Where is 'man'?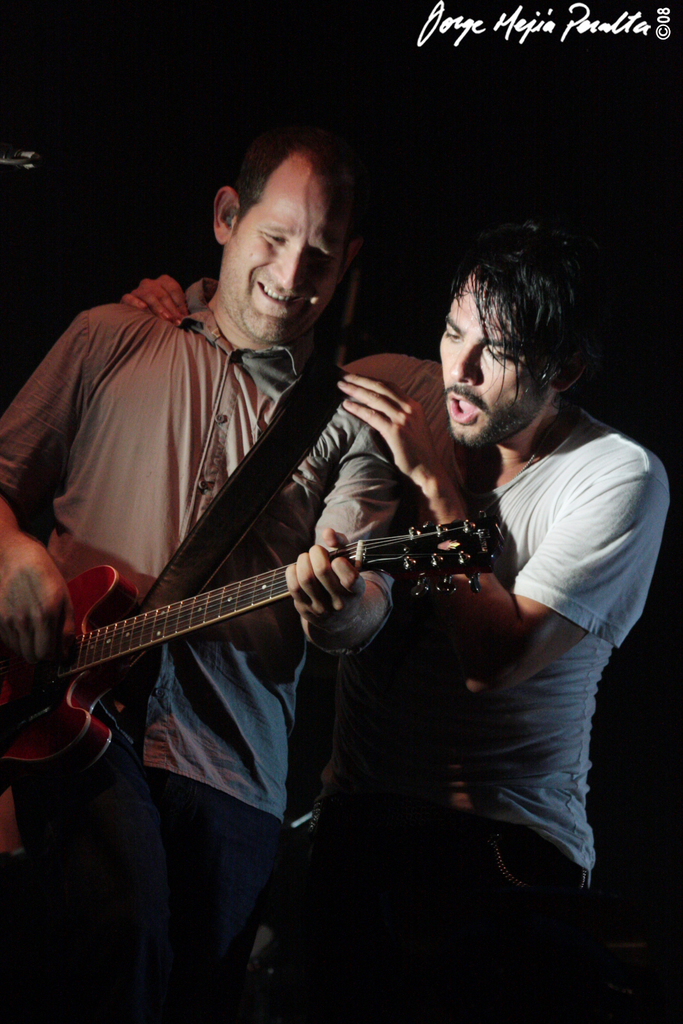
bbox=(0, 144, 401, 964).
